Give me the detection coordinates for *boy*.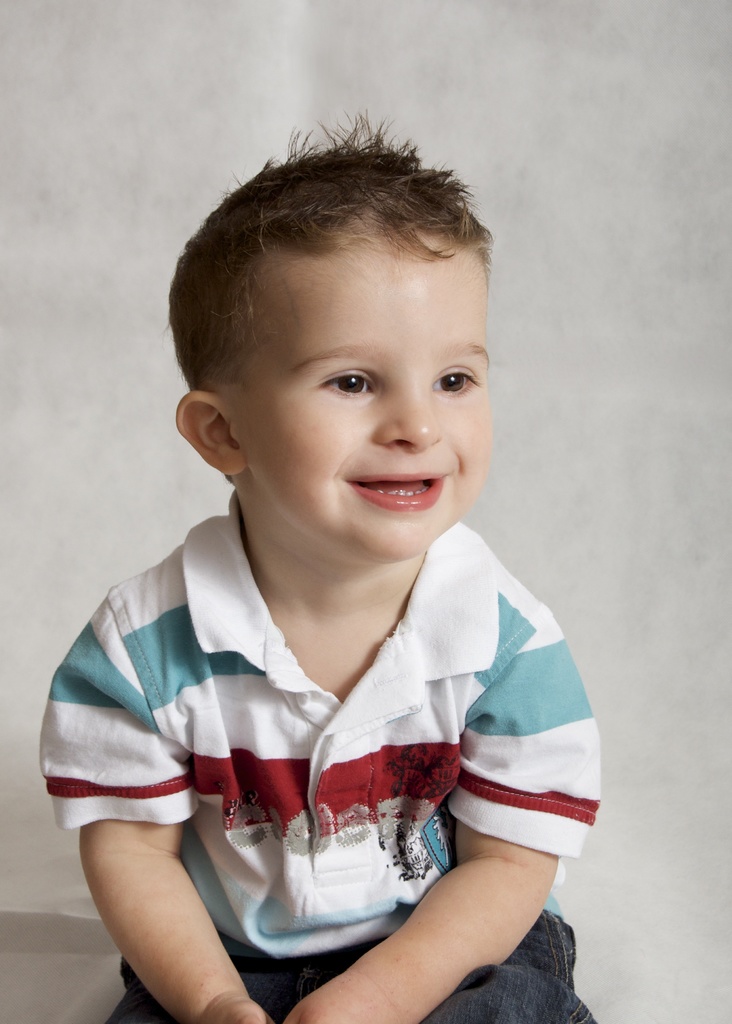
BBox(41, 107, 603, 1023).
